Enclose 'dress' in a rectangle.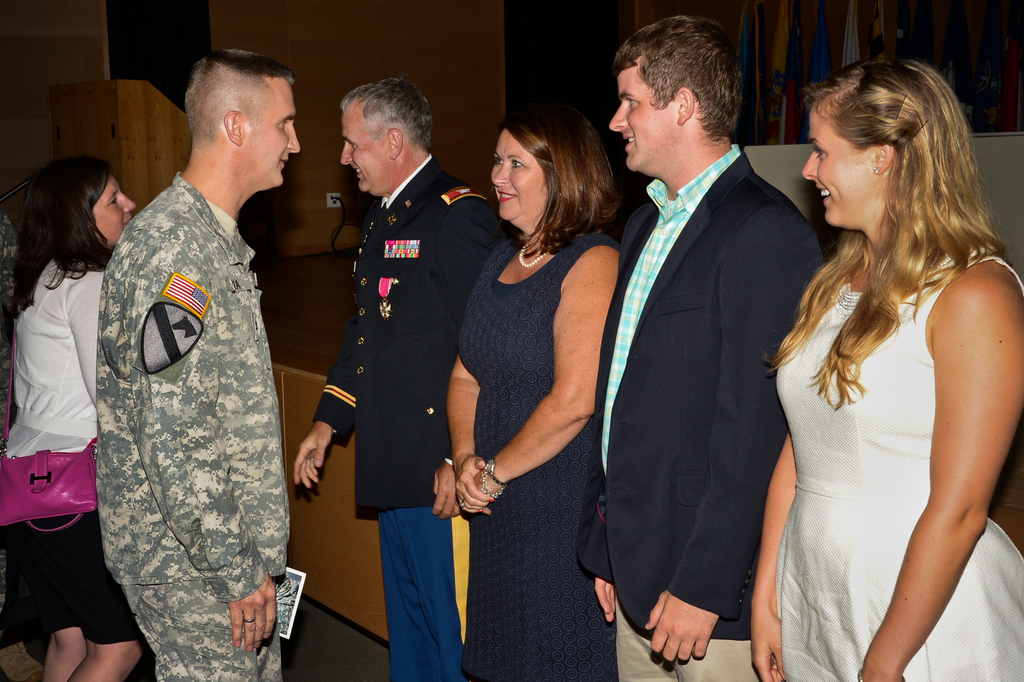
(775,249,1023,679).
